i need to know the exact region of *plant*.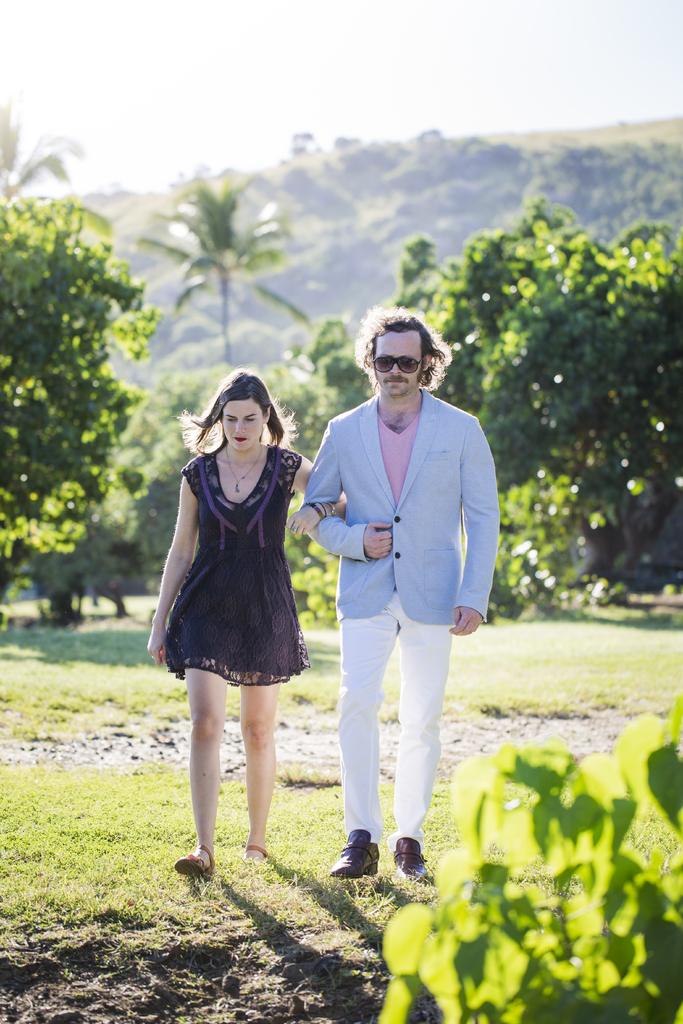
Region: box(286, 473, 580, 623).
